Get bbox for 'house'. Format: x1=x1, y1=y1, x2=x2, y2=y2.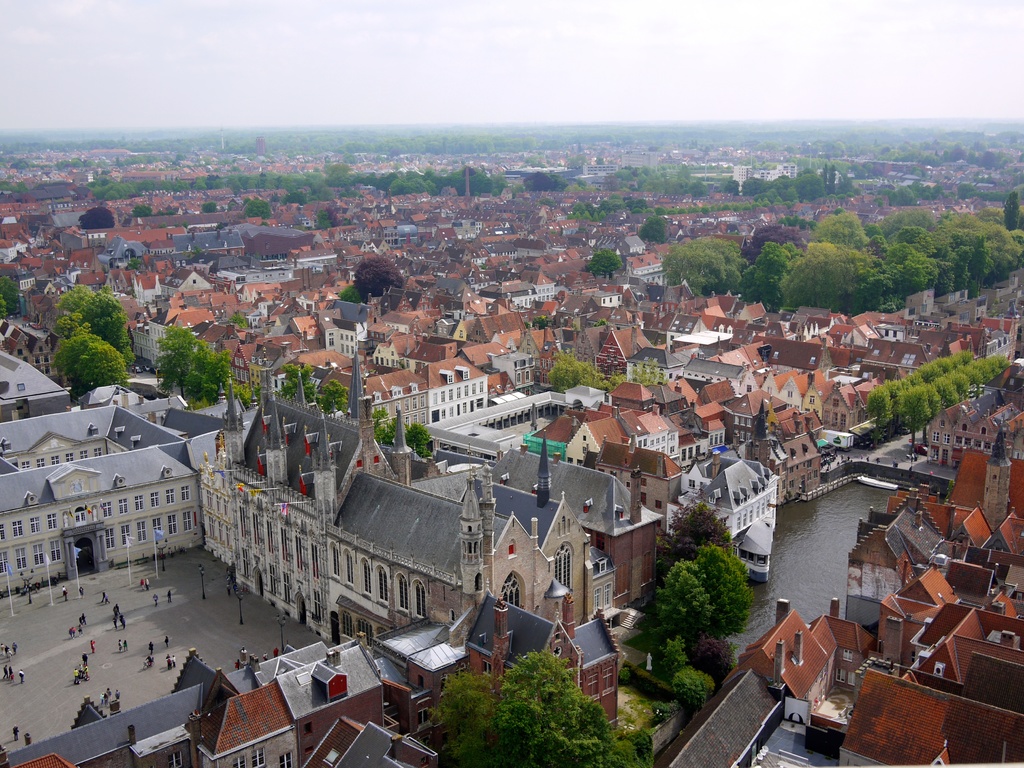
x1=319, y1=303, x2=369, y2=359.
